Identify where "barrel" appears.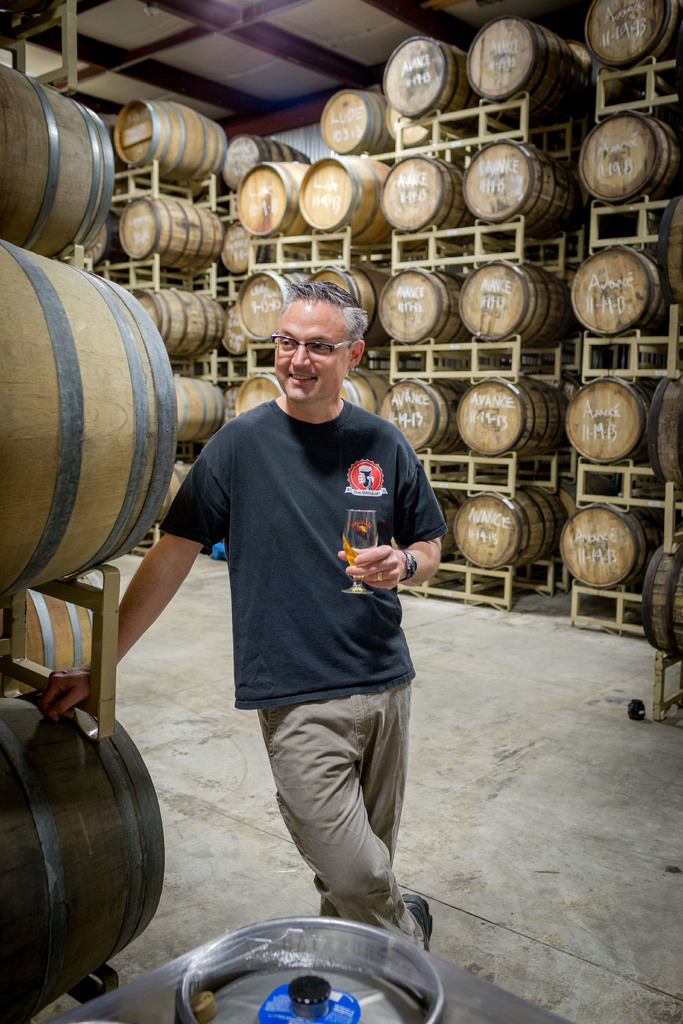
Appears at detection(135, 290, 224, 365).
